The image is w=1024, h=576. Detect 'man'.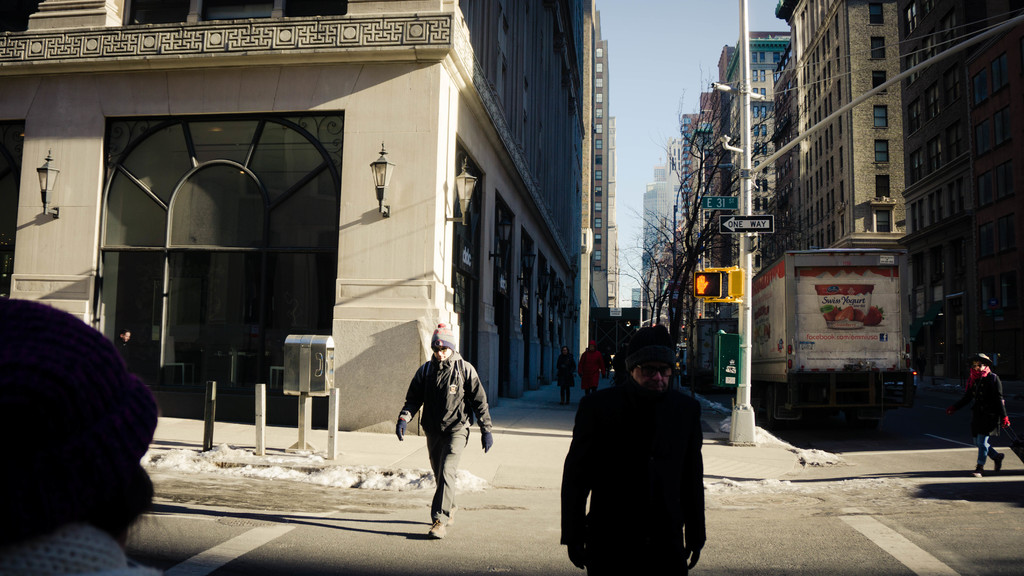
Detection: region(550, 331, 700, 571).
